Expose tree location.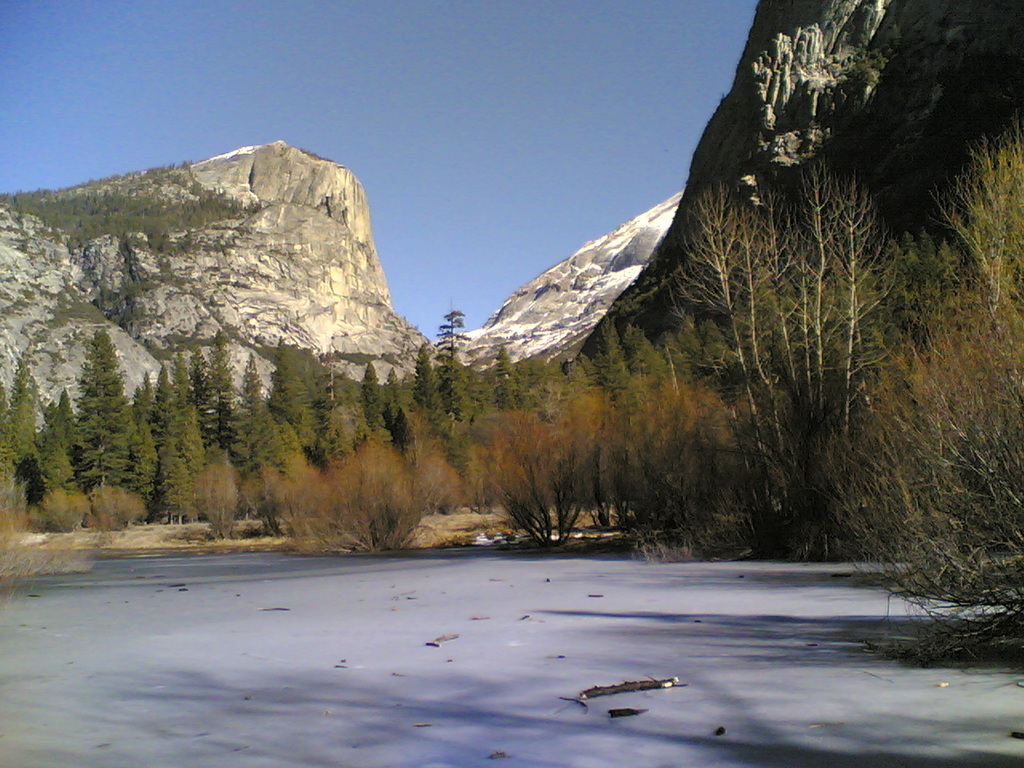
Exposed at 357,362,384,440.
